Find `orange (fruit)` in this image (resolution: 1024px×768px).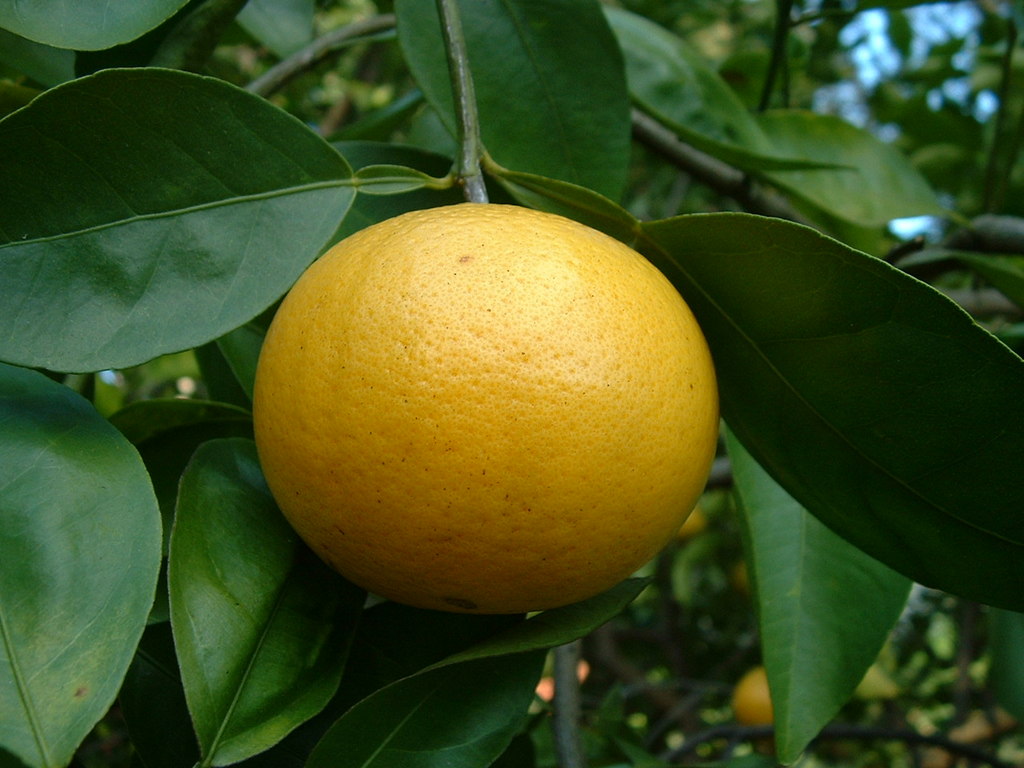
region(243, 215, 714, 621).
